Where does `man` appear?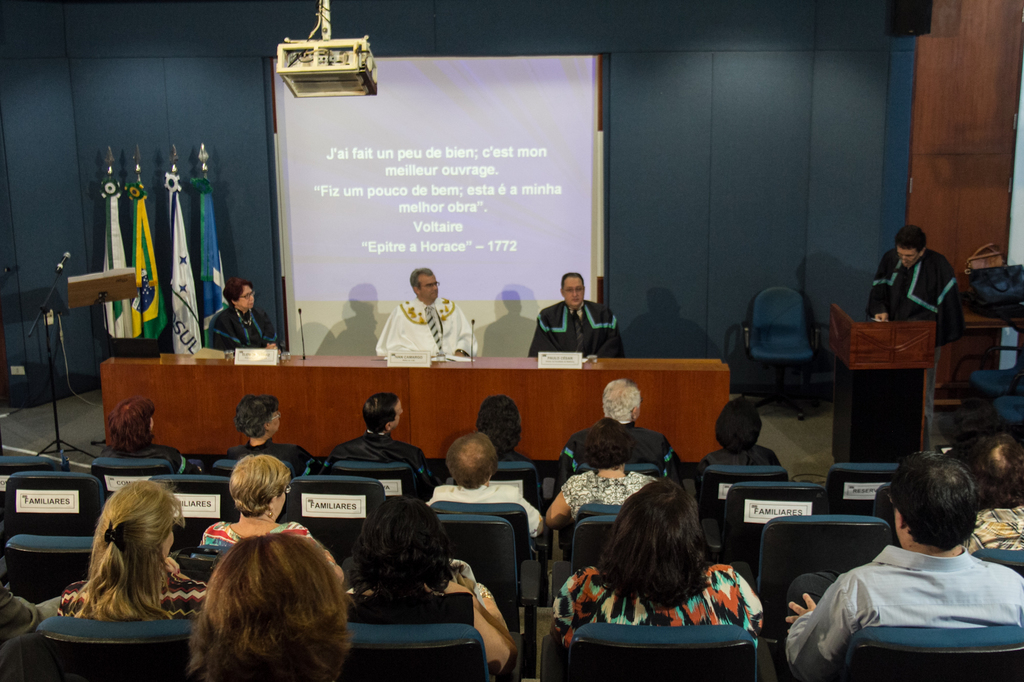
Appears at select_region(530, 269, 623, 360).
